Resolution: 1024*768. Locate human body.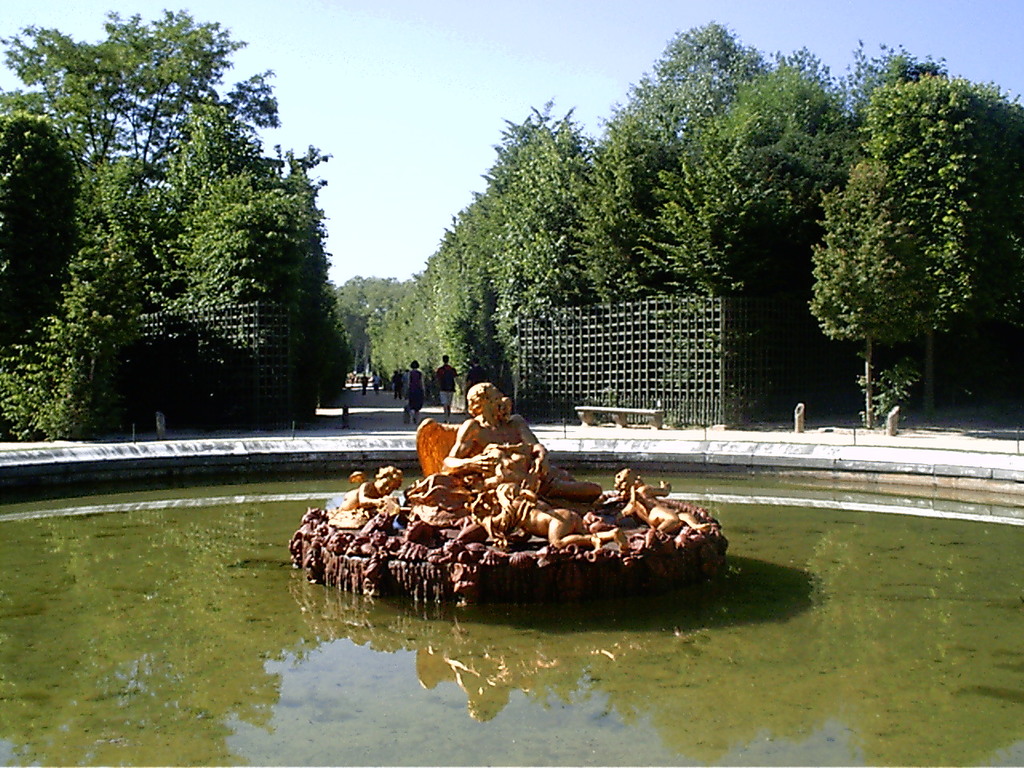
[592, 471, 710, 539].
